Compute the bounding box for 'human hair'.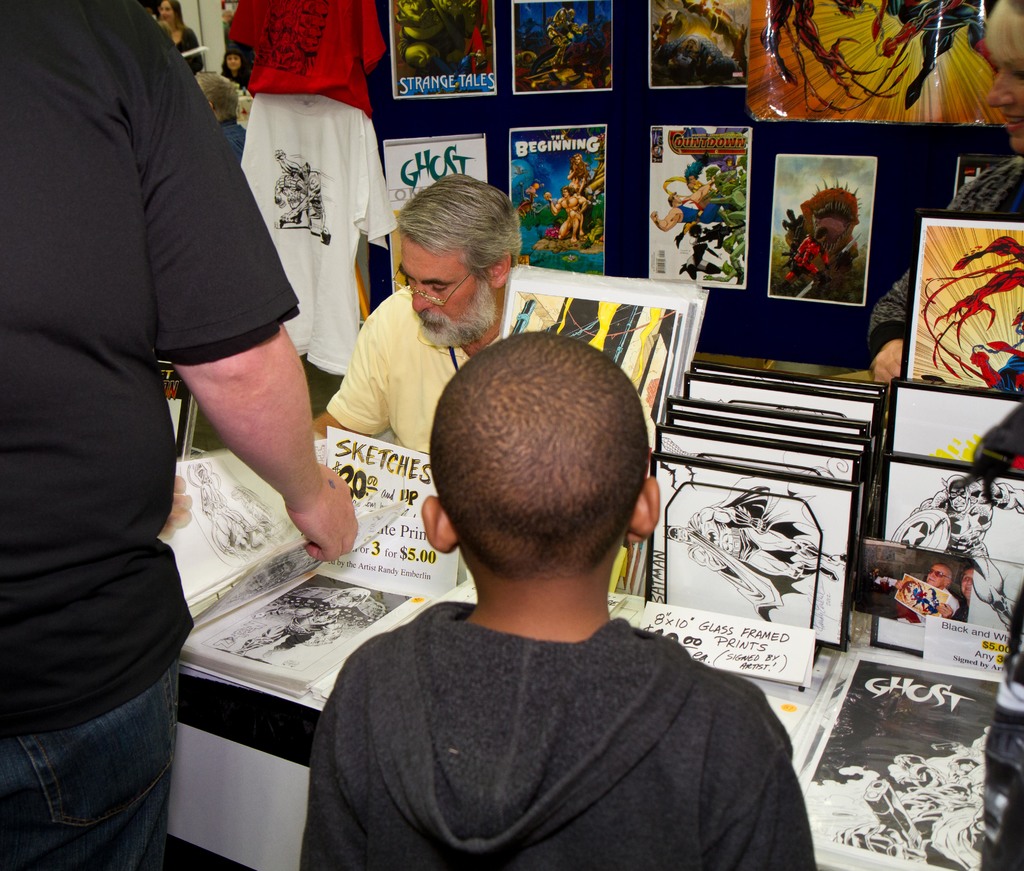
399,170,521,279.
